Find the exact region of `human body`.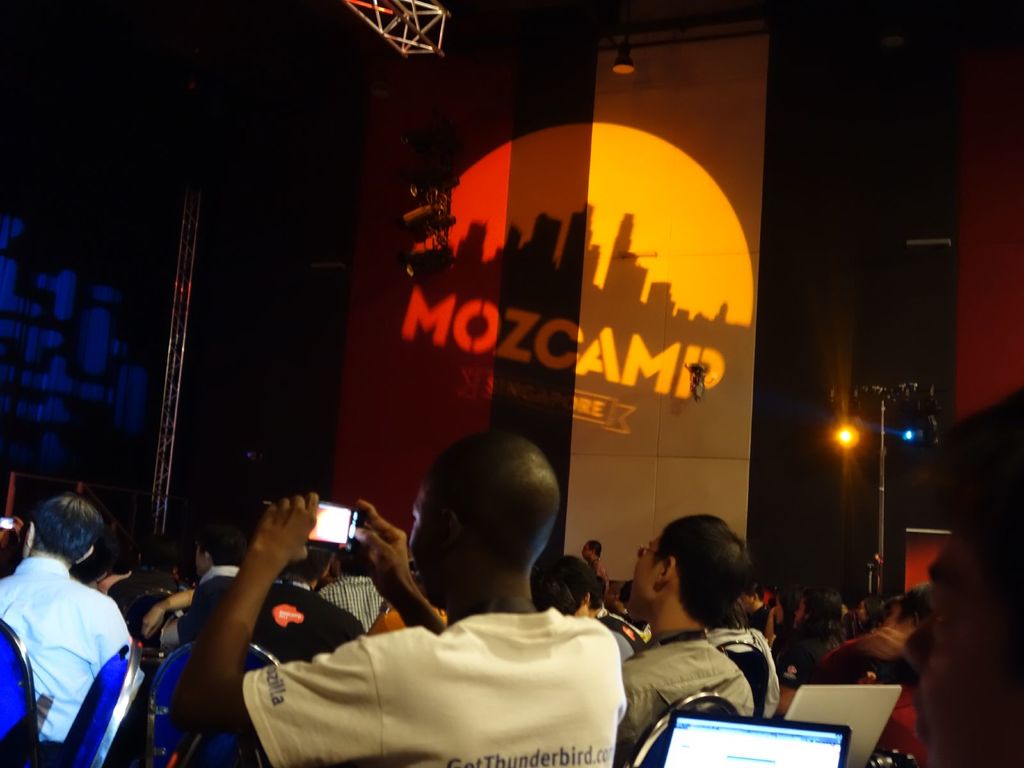
Exact region: 164, 474, 642, 755.
